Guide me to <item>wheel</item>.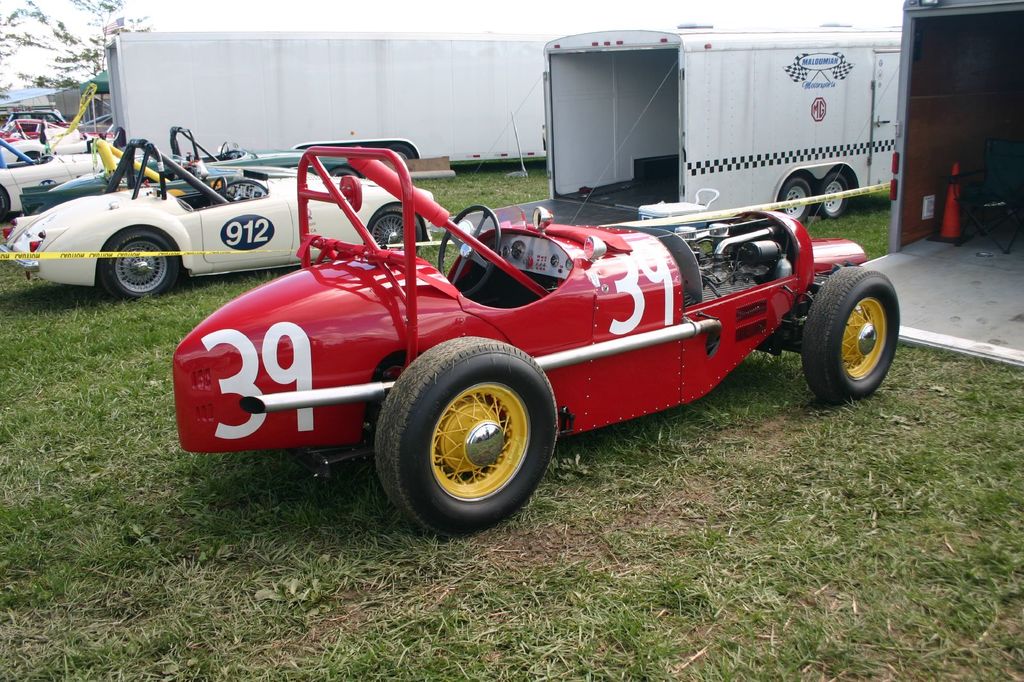
Guidance: bbox(797, 260, 900, 408).
